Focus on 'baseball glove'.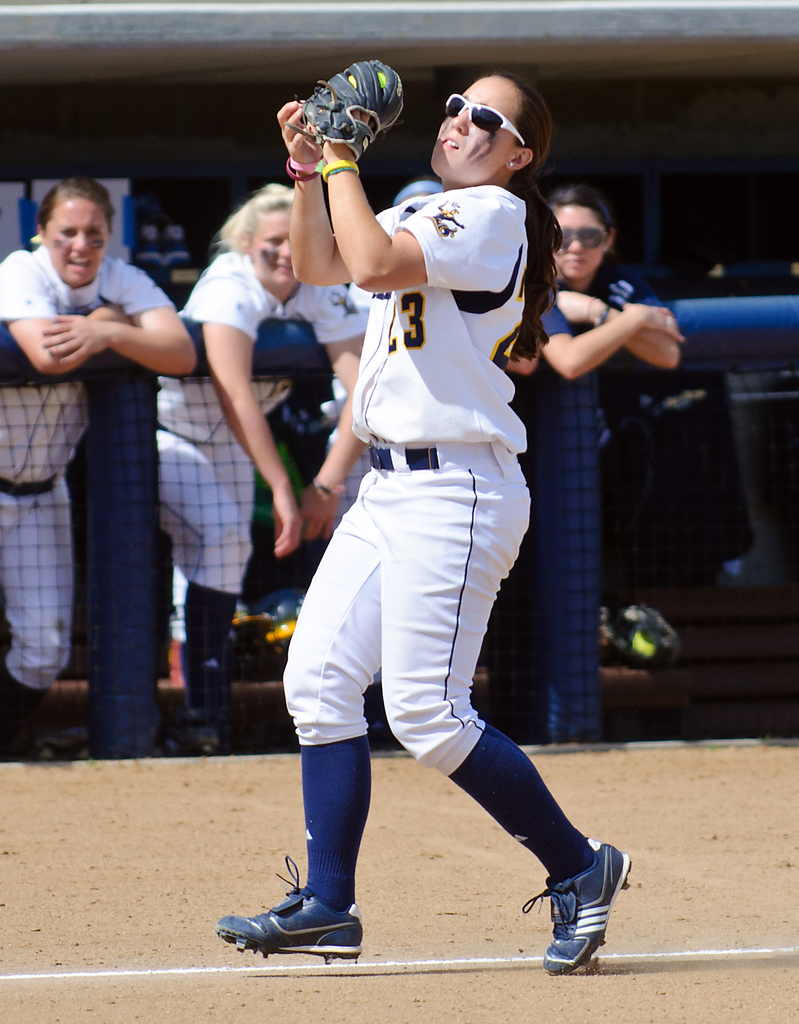
Focused at bbox(288, 57, 408, 161).
